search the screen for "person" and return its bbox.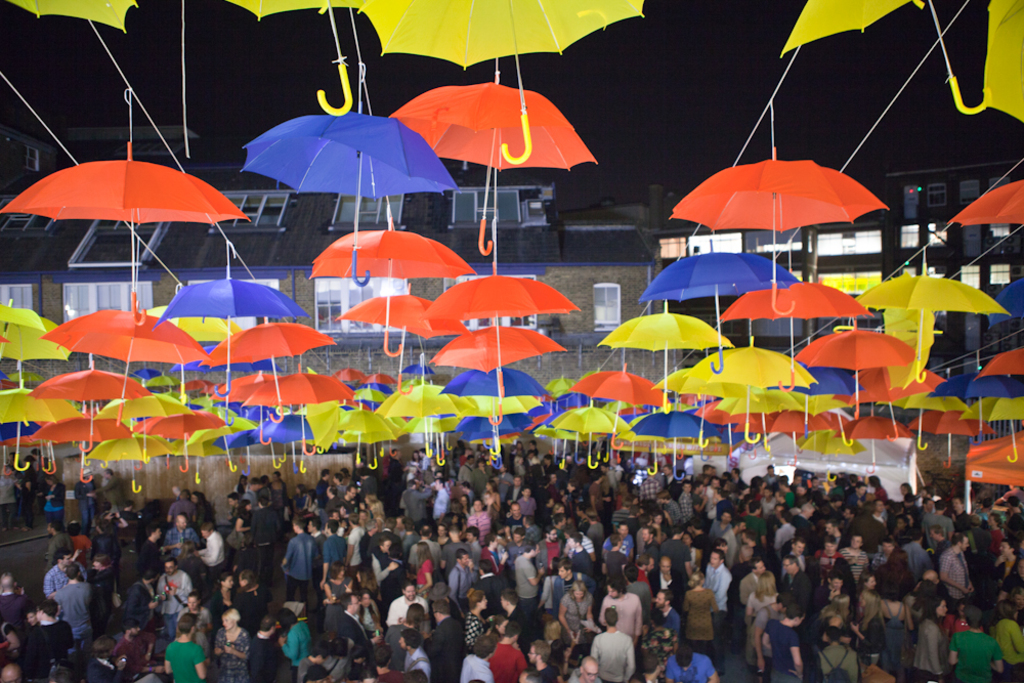
Found: crop(542, 455, 559, 471).
